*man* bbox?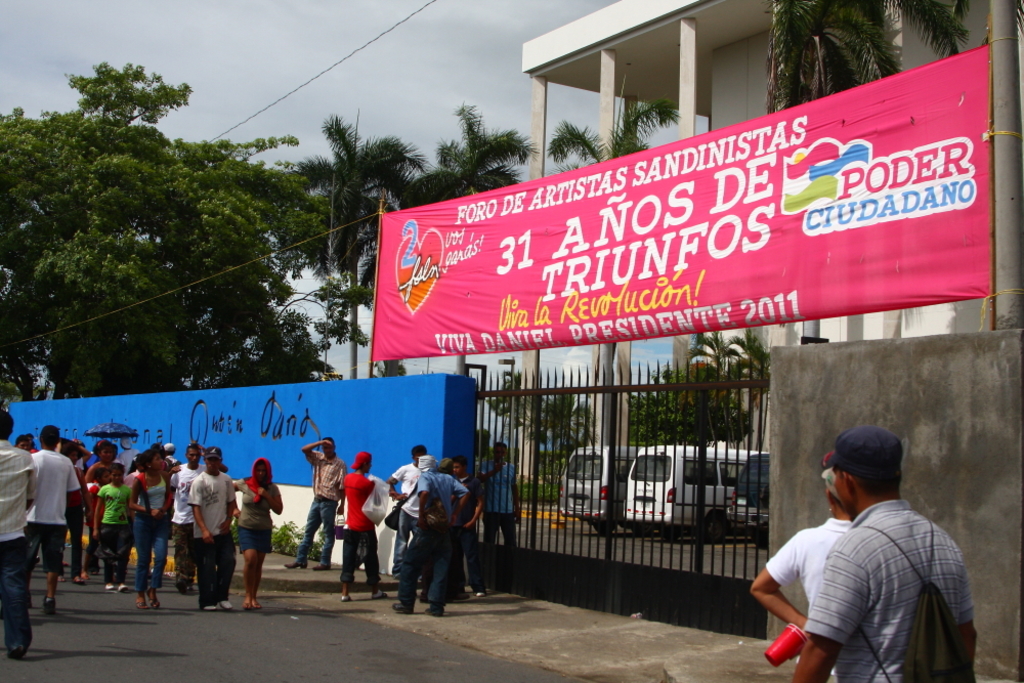
<box>444,453,483,599</box>
